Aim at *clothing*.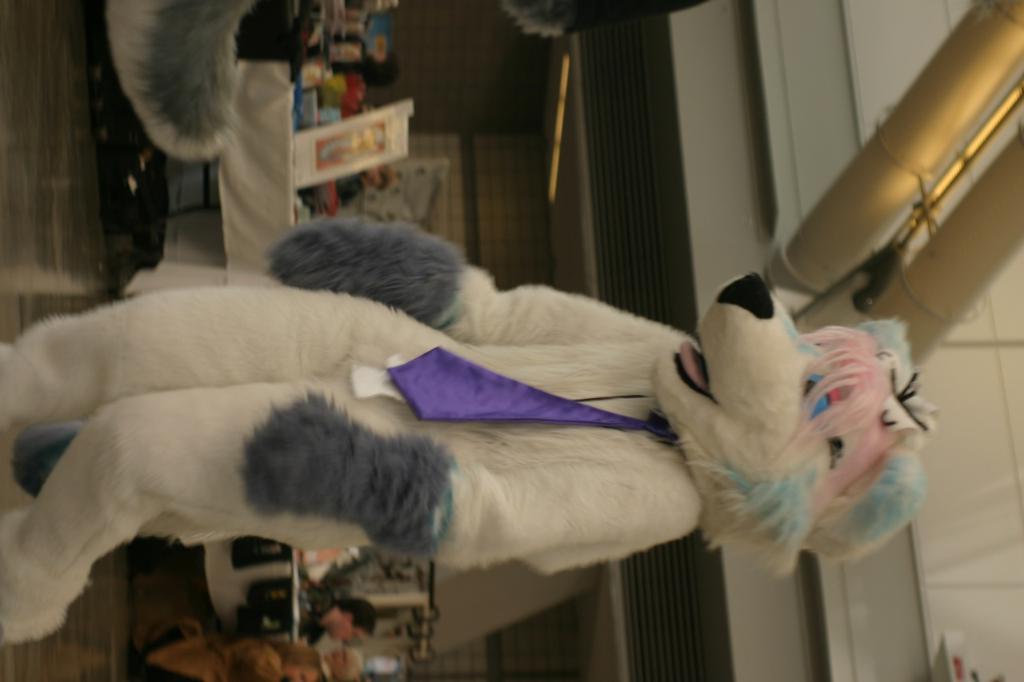
Aimed at {"x1": 218, "y1": 582, "x2": 329, "y2": 656}.
